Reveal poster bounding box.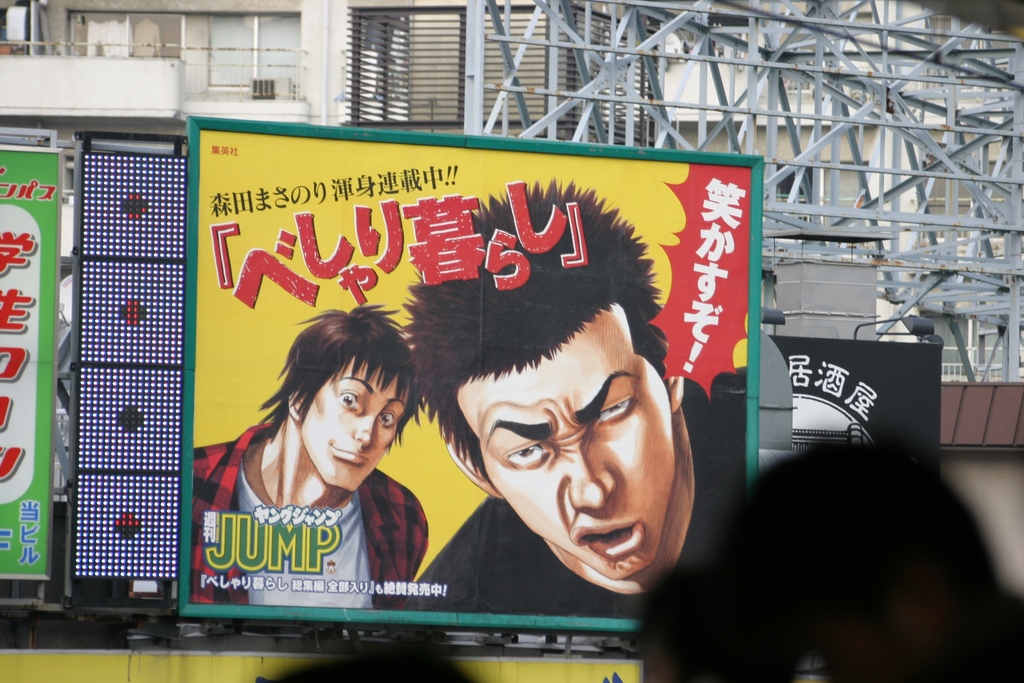
Revealed: [x1=0, y1=151, x2=58, y2=572].
